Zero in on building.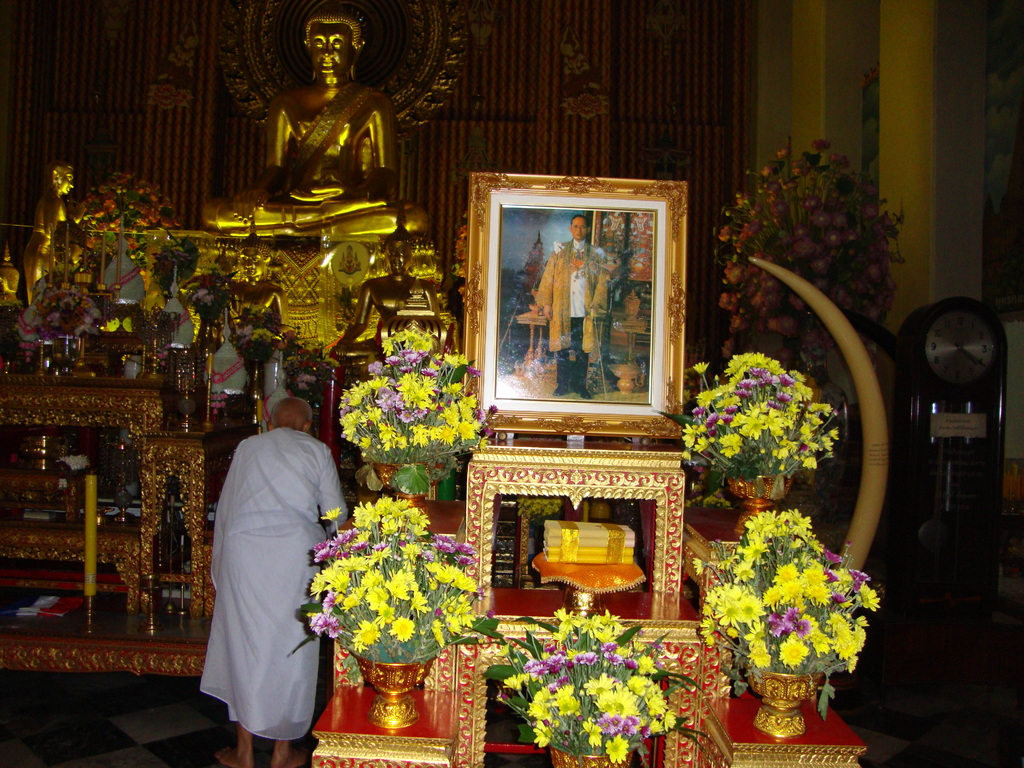
Zeroed in: [x1=0, y1=0, x2=1023, y2=767].
